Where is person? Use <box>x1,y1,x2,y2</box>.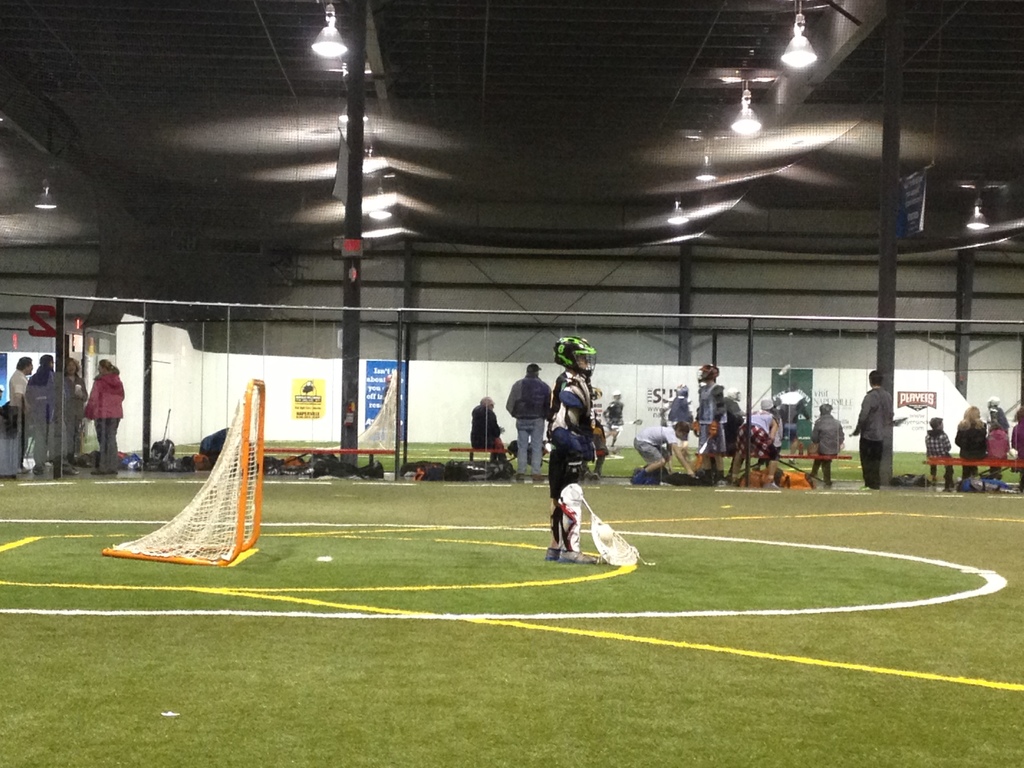
<box>634,420,698,482</box>.
